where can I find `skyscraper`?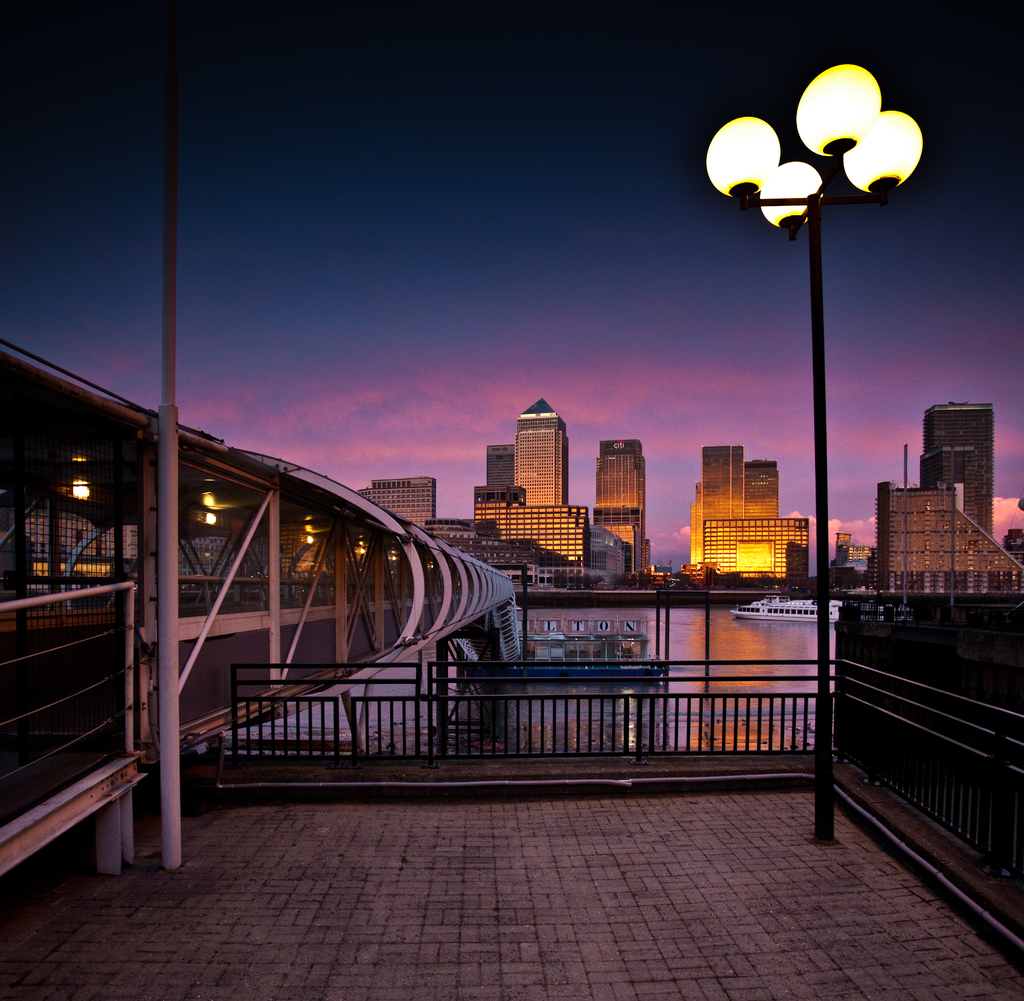
You can find it at {"left": 586, "top": 435, "right": 656, "bottom": 566}.
